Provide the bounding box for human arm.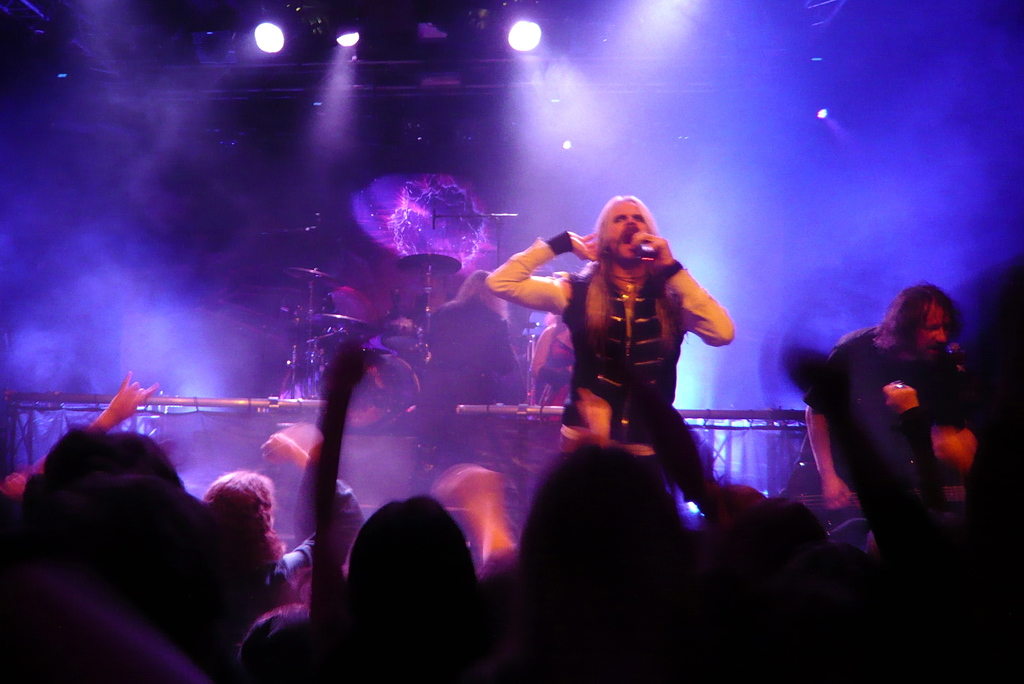
0 473 26 504.
